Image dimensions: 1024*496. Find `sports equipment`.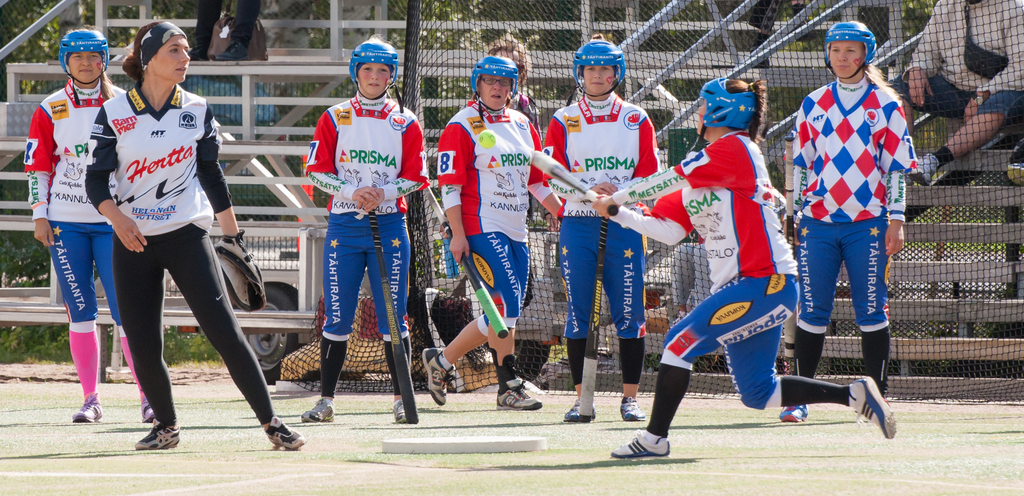
rect(782, 140, 794, 356).
